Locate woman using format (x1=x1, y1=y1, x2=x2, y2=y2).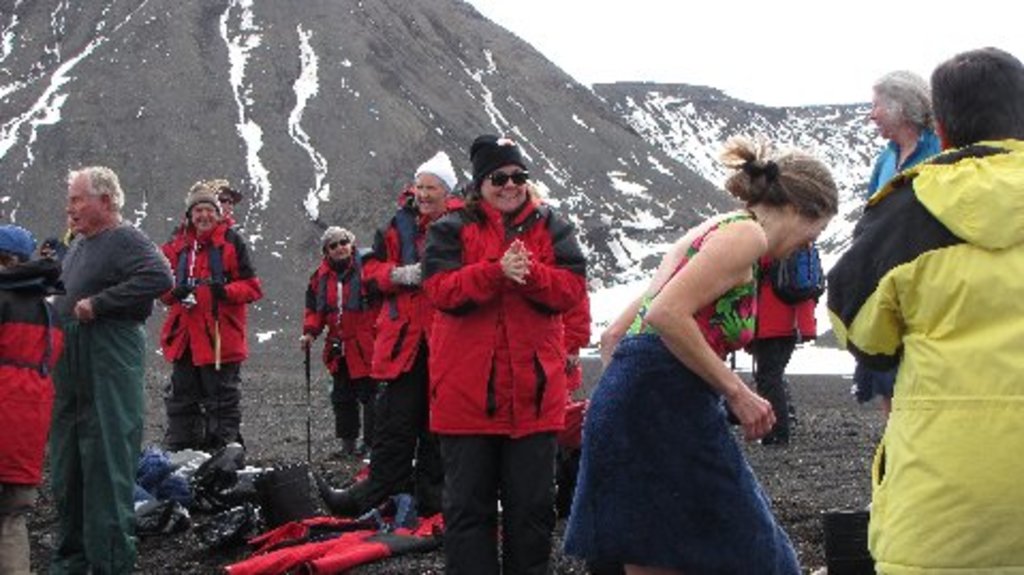
(x1=376, y1=137, x2=470, y2=483).
